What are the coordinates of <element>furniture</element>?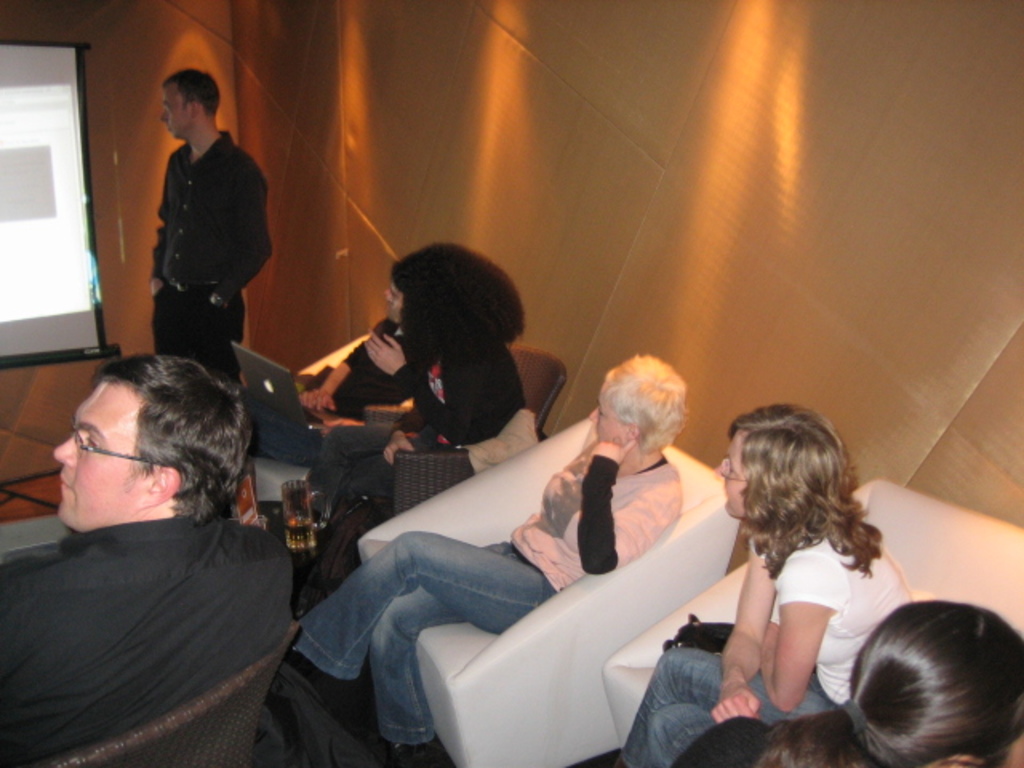
{"x1": 0, "y1": 426, "x2": 64, "y2": 507}.
